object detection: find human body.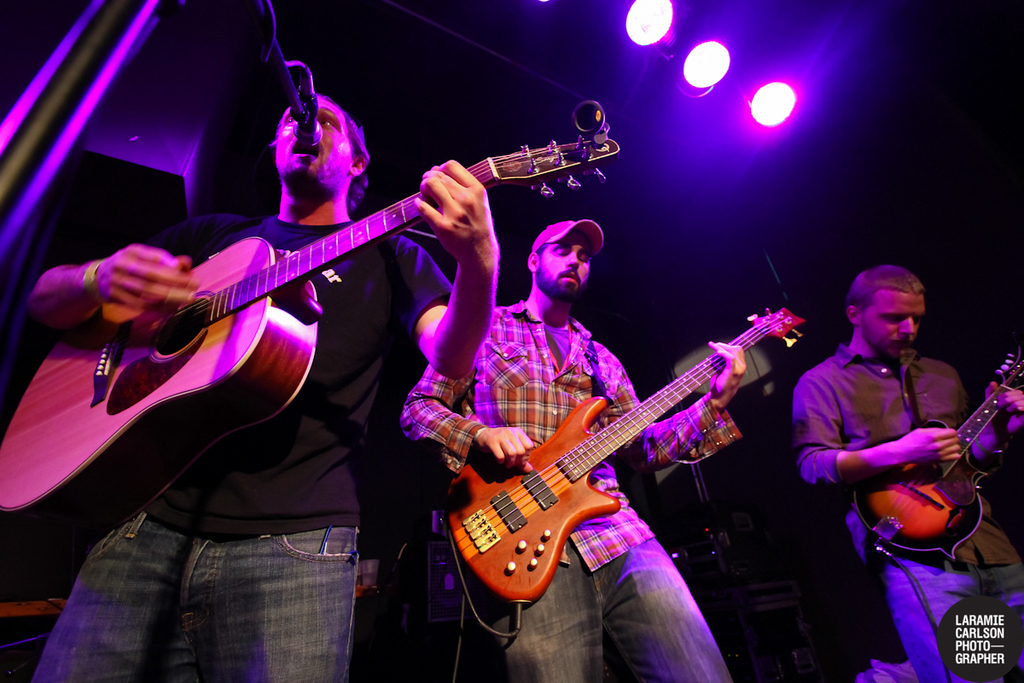
<box>800,262,1000,638</box>.
